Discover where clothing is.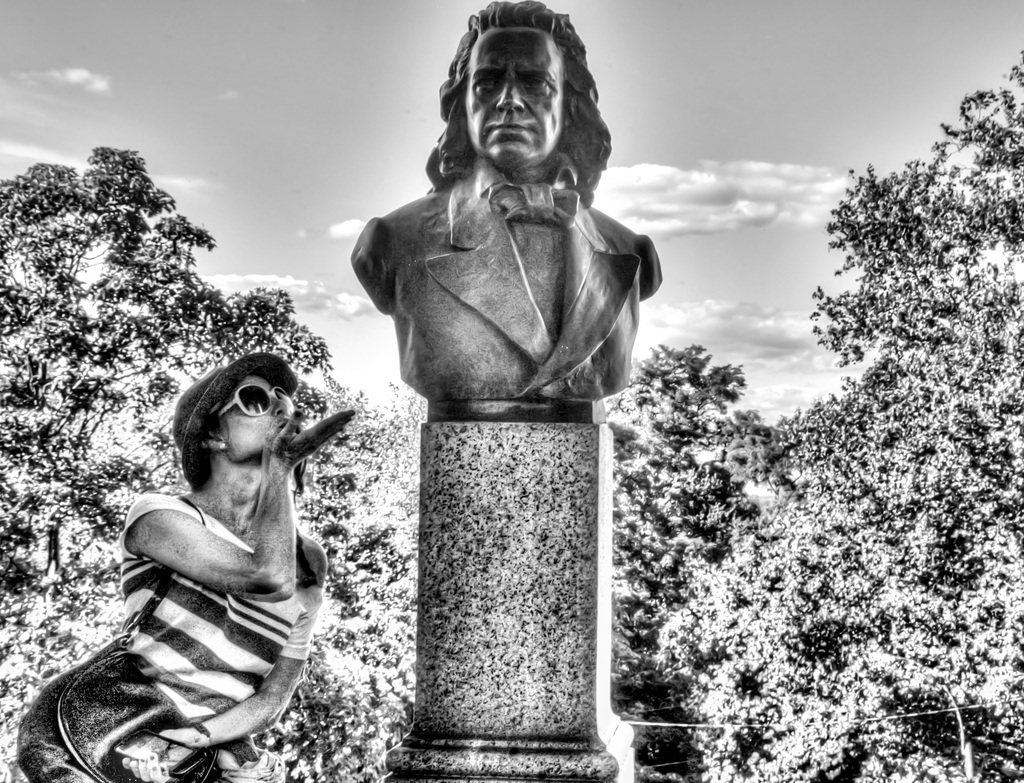
Discovered at pyautogui.locateOnScreen(351, 154, 661, 401).
